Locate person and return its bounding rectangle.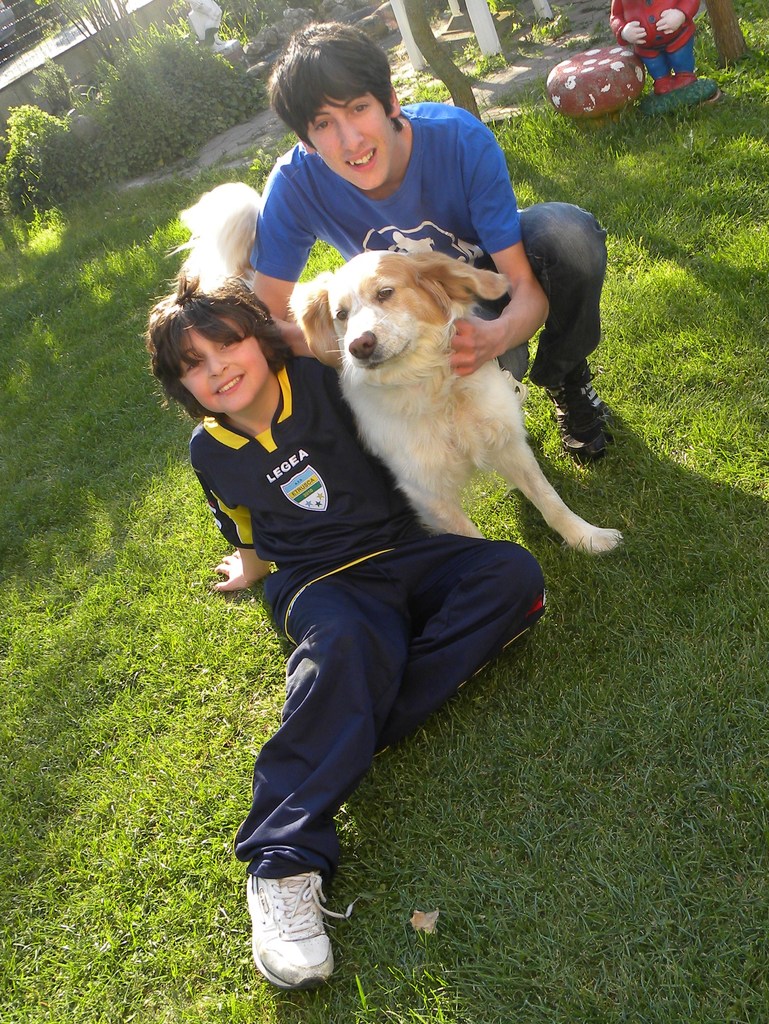
(left=142, top=279, right=542, bottom=984).
